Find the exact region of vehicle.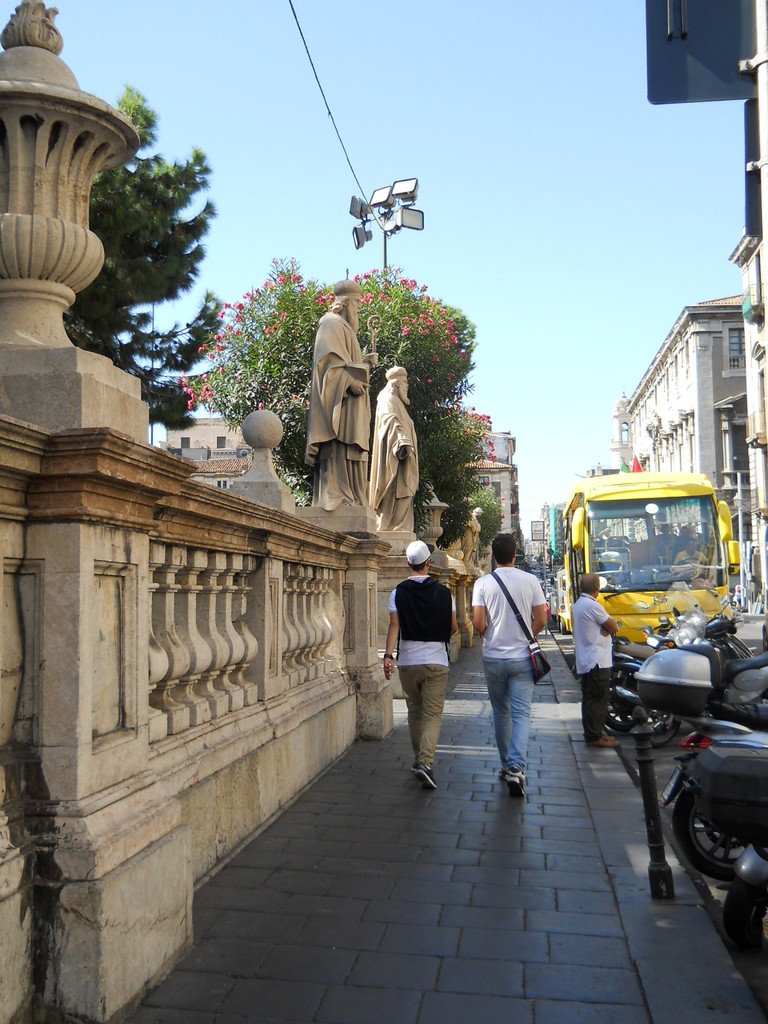
Exact region: <region>714, 836, 767, 973</region>.
